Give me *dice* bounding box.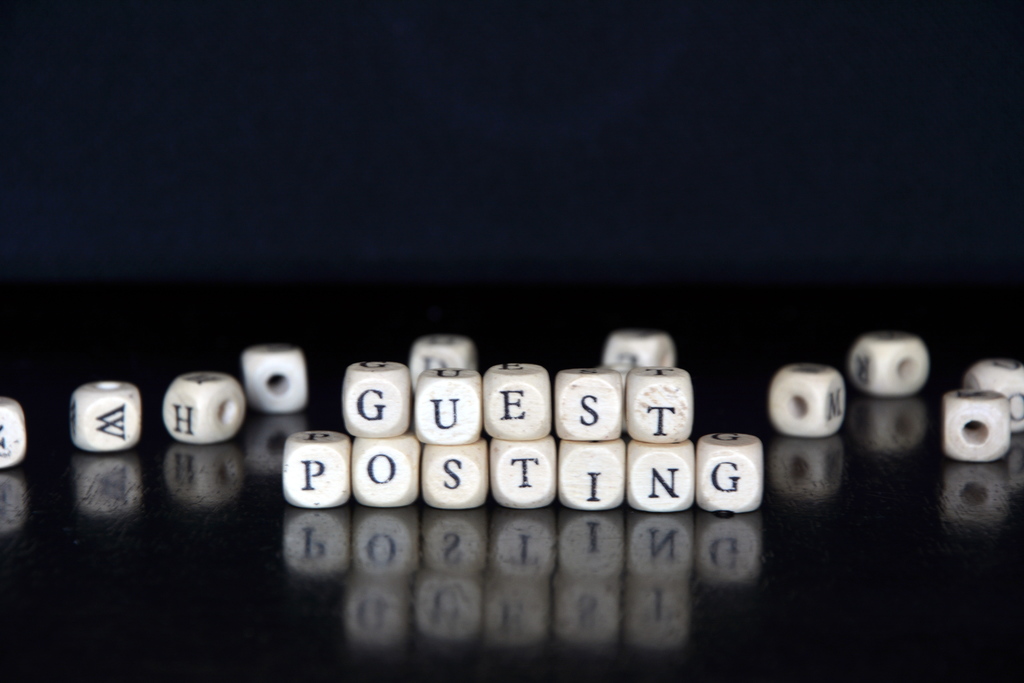
pyautogui.locateOnScreen(413, 335, 476, 395).
